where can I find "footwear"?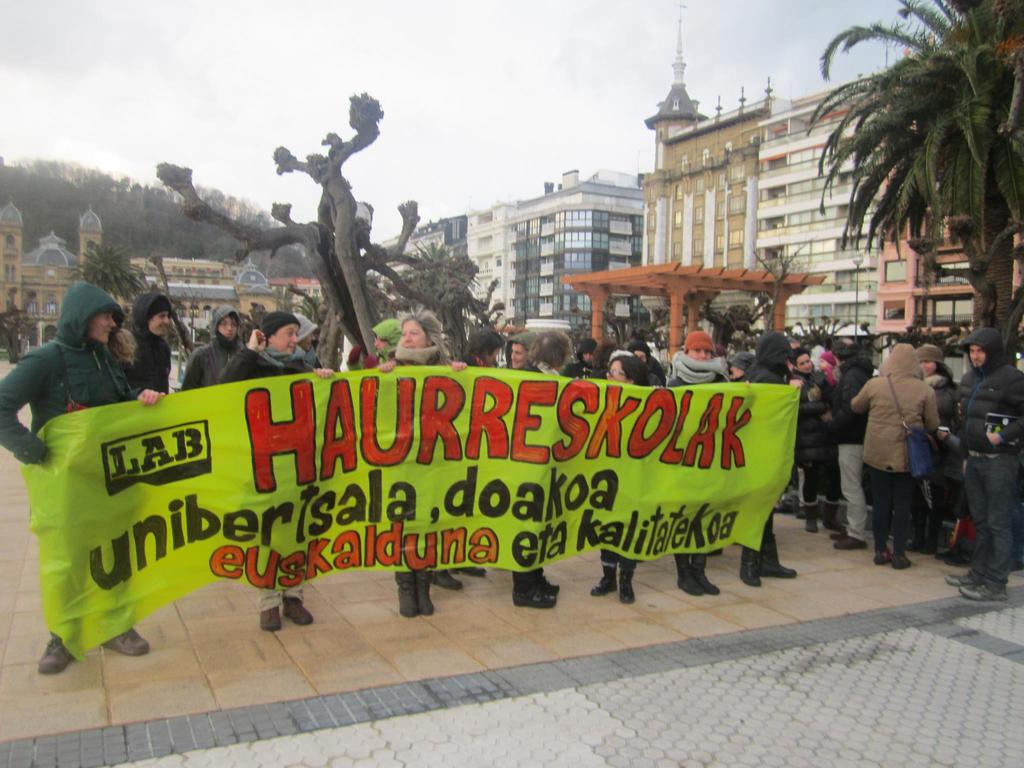
You can find it at x1=963, y1=582, x2=1010, y2=601.
